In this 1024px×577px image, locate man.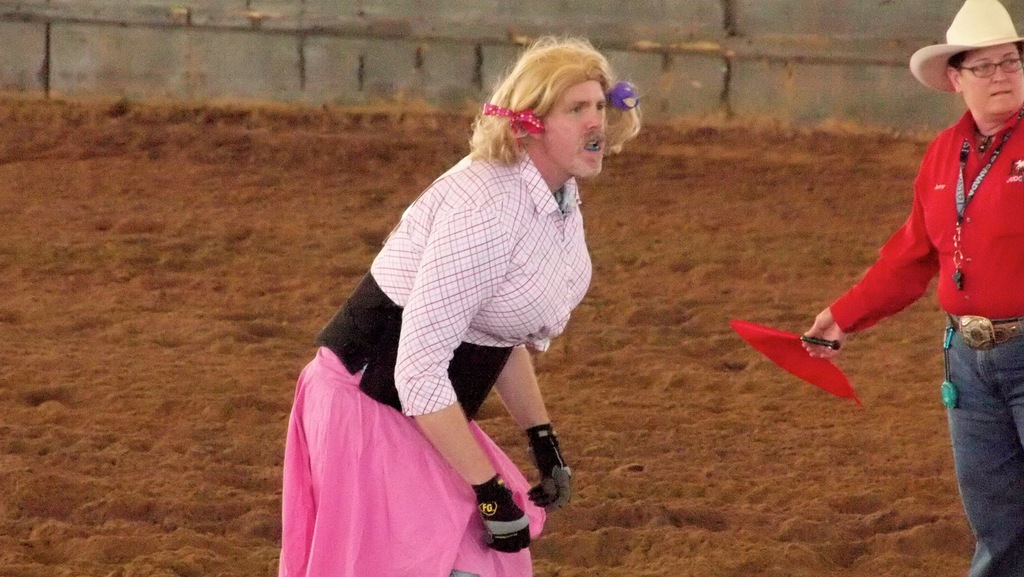
Bounding box: bbox=(803, 0, 1023, 576).
